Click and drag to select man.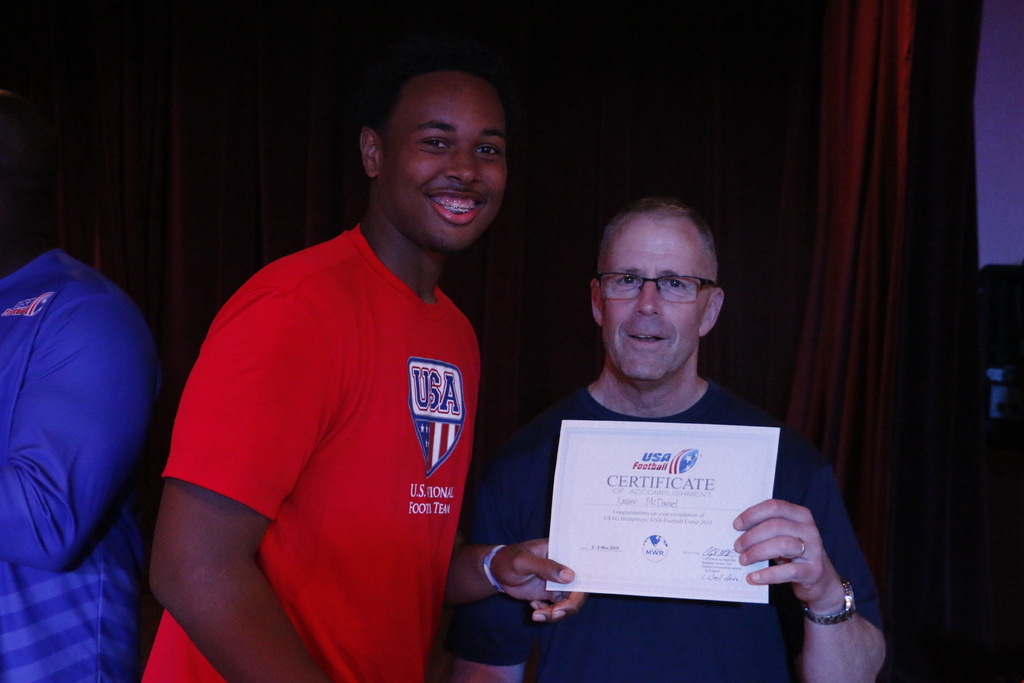
Selection: rect(458, 199, 891, 682).
